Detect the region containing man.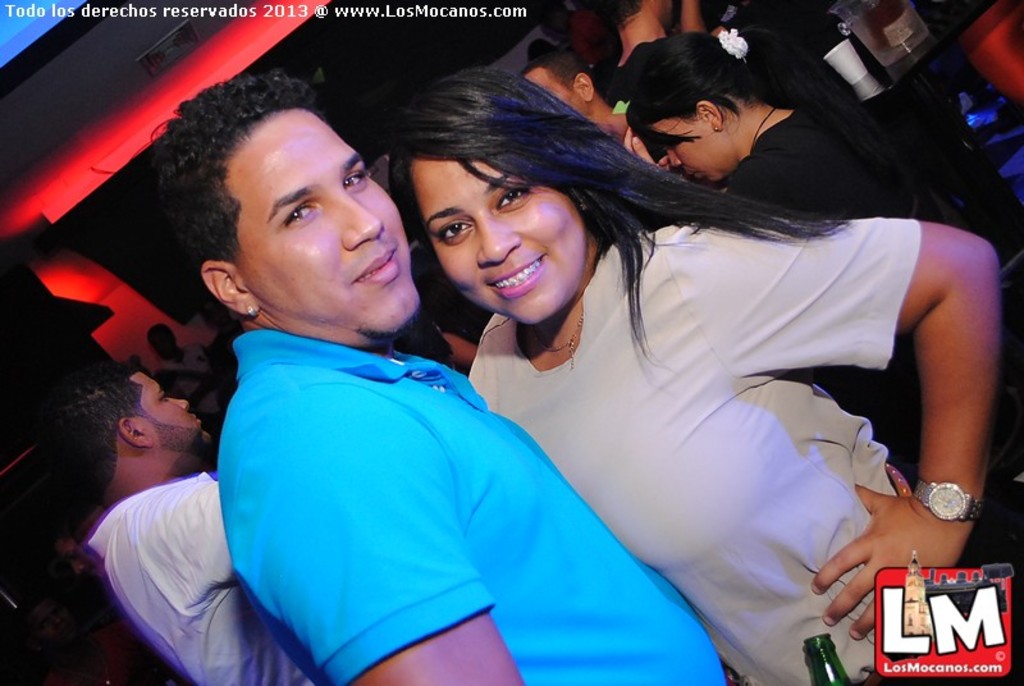
160/67/730/685.
